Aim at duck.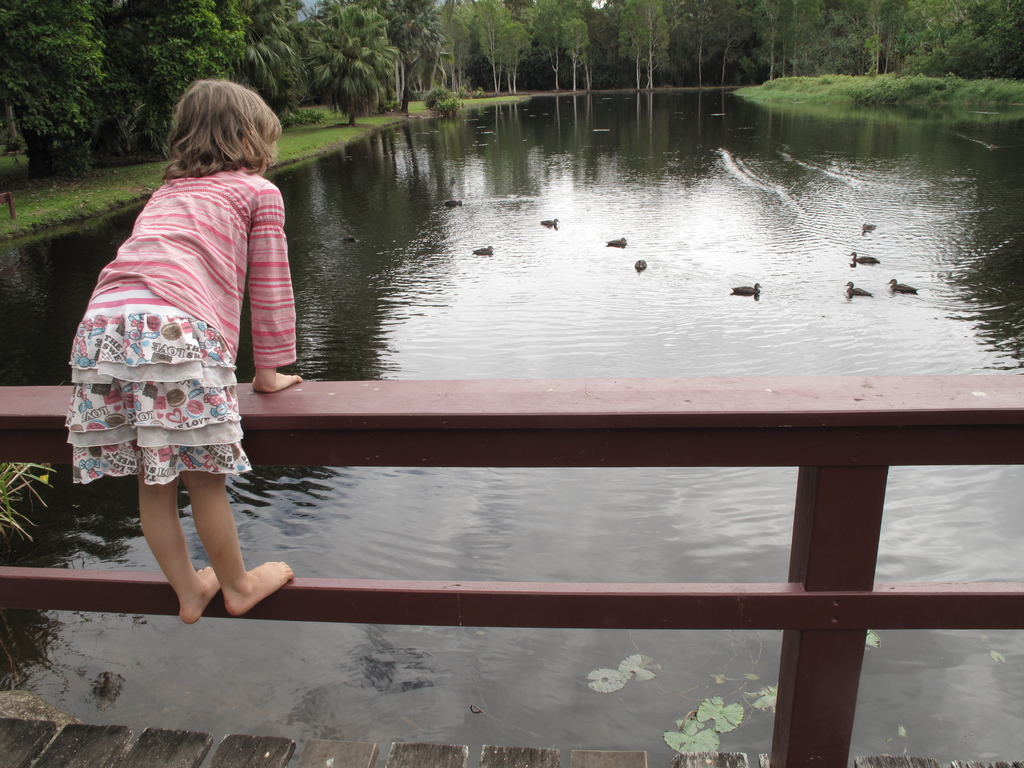
Aimed at 884,277,914,290.
